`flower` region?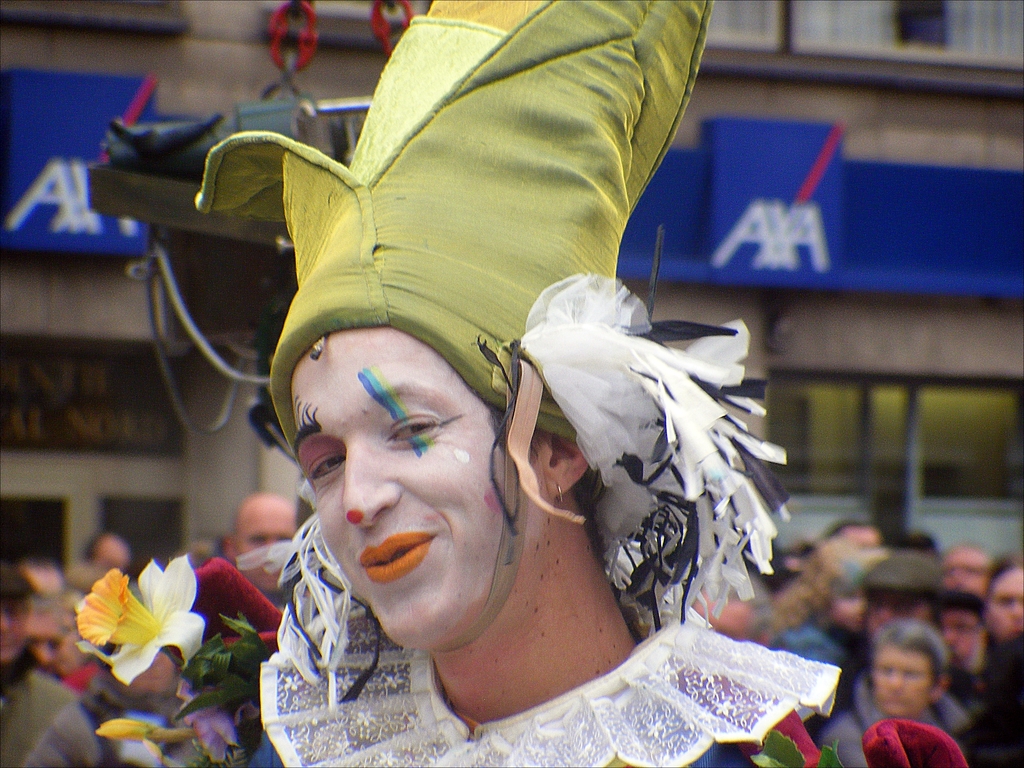
65, 551, 213, 692
